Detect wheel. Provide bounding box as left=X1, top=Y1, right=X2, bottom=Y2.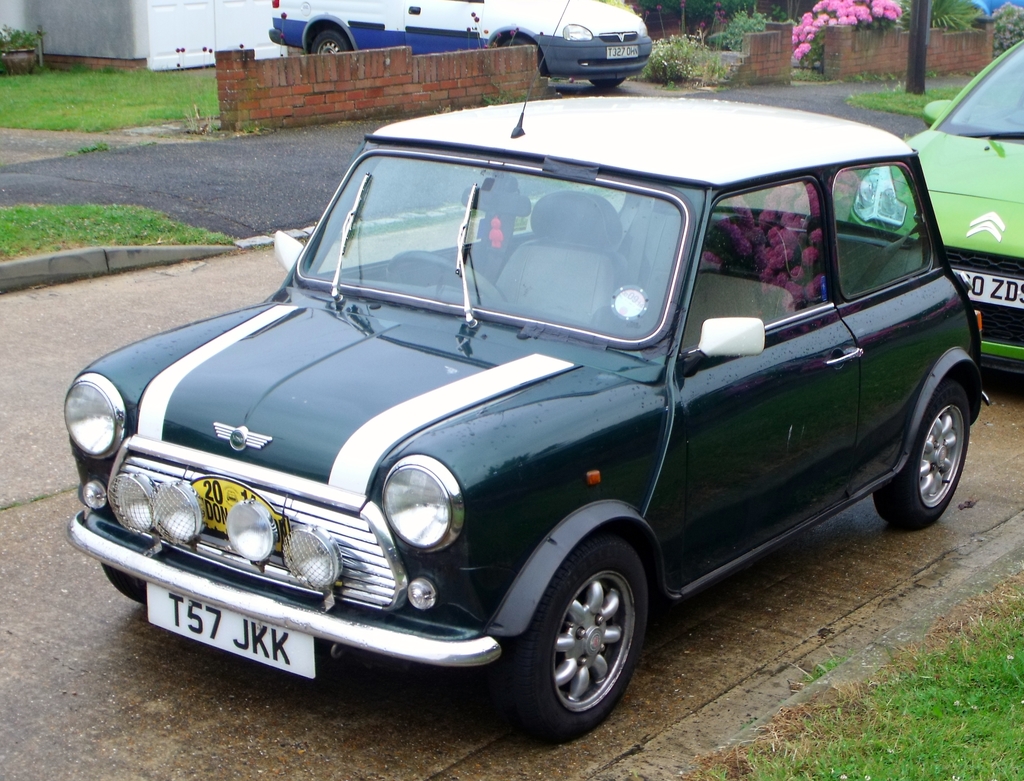
left=504, top=37, right=545, bottom=65.
